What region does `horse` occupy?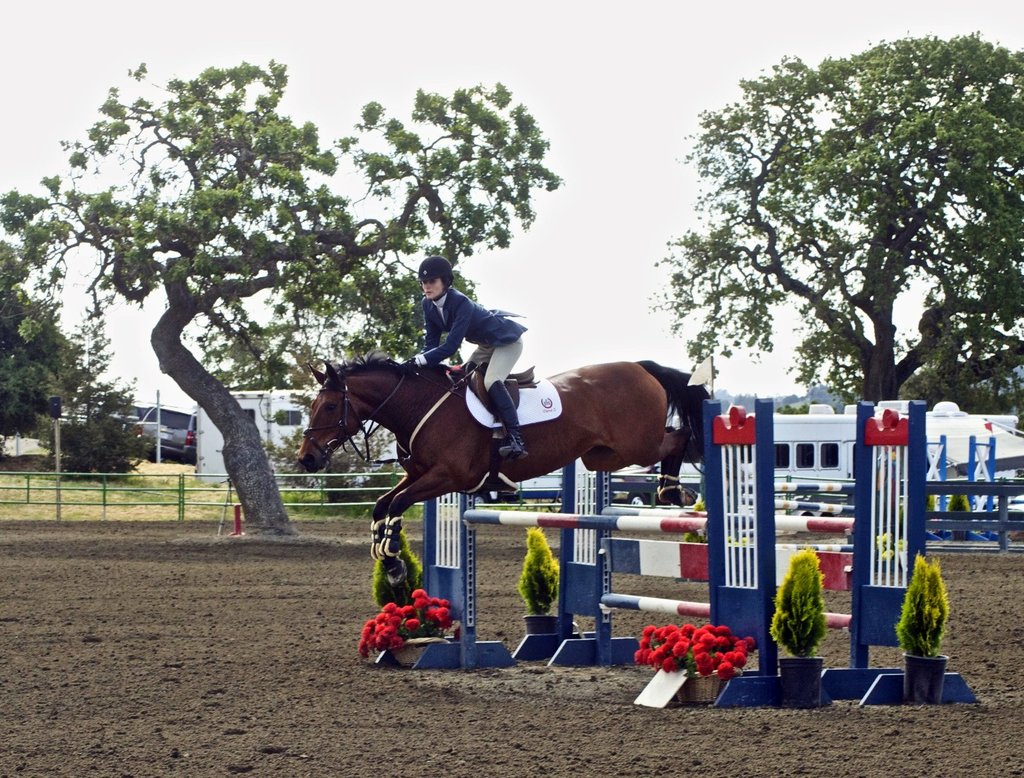
l=289, t=361, r=723, b=590.
